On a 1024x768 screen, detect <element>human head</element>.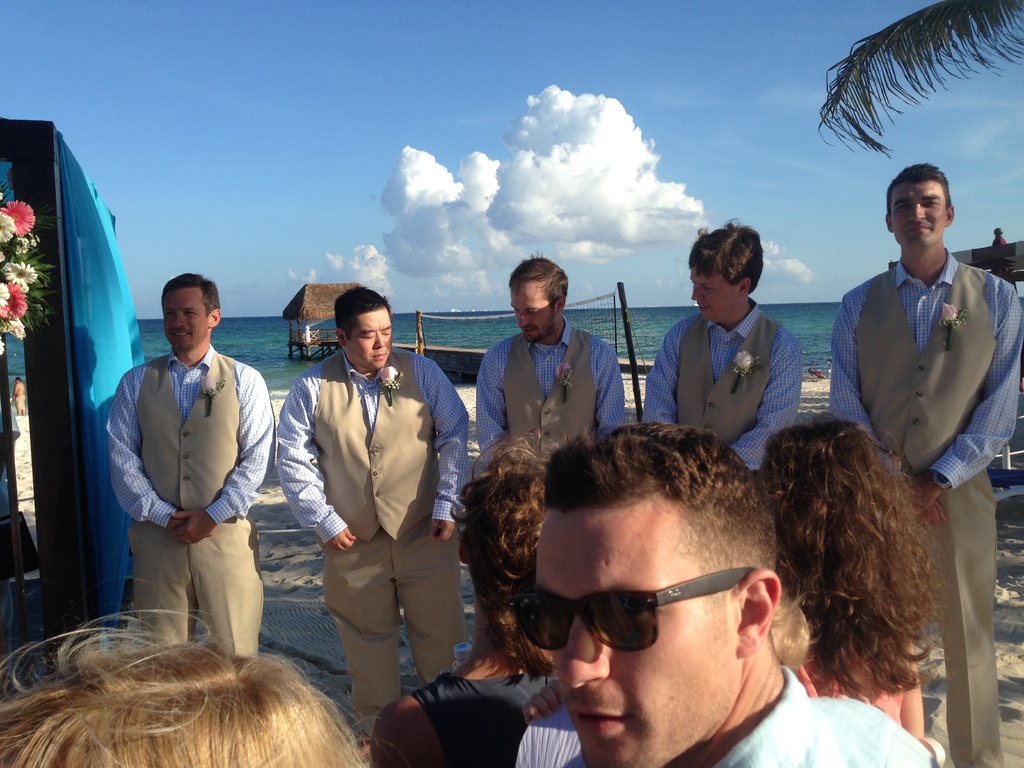
(161,270,223,355).
